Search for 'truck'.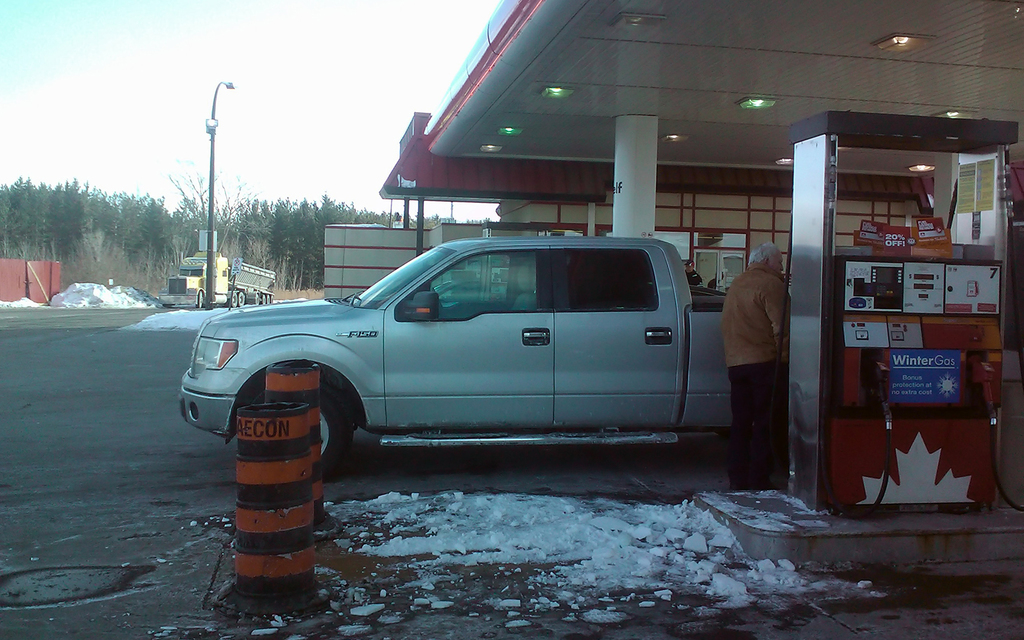
Found at x1=185 y1=236 x2=729 y2=482.
